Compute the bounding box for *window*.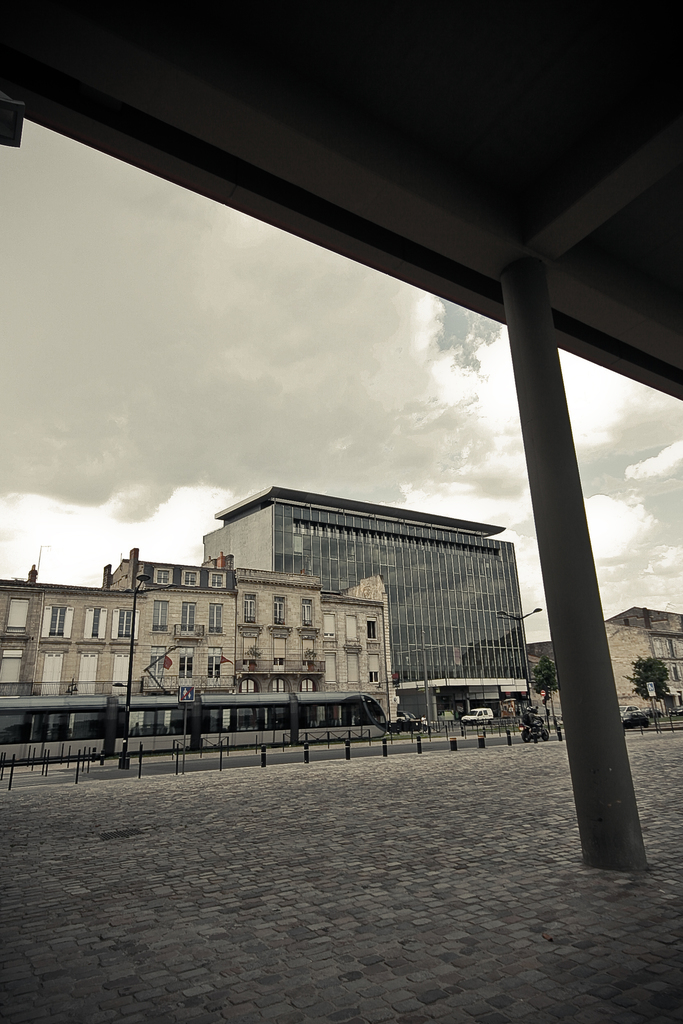
337/607/357/643.
